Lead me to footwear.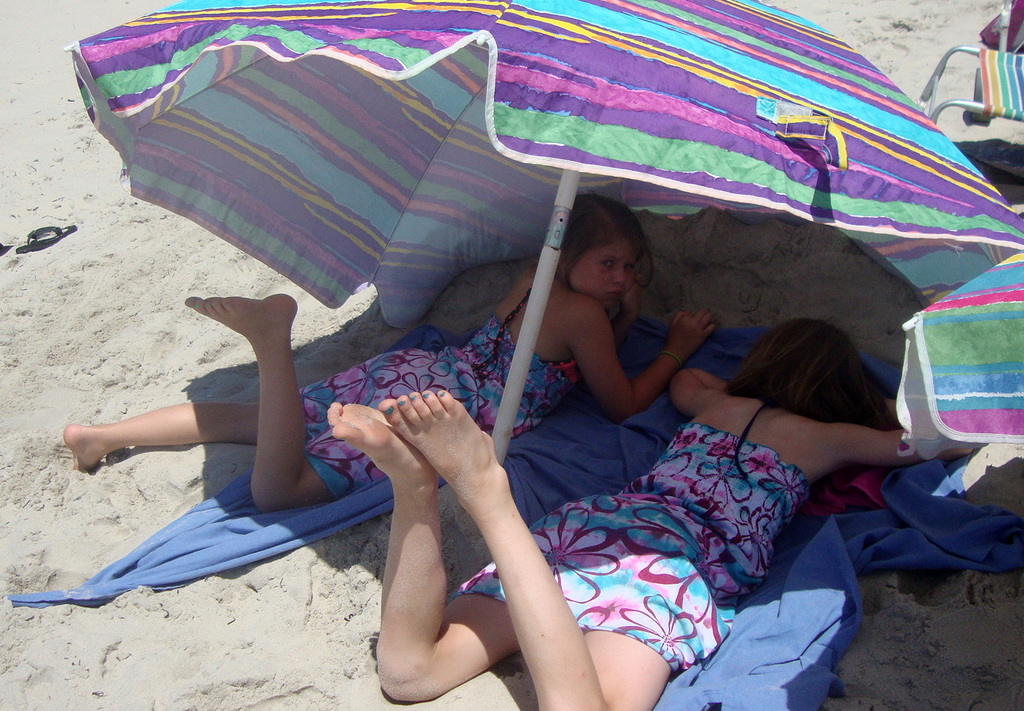
Lead to region(17, 222, 77, 252).
